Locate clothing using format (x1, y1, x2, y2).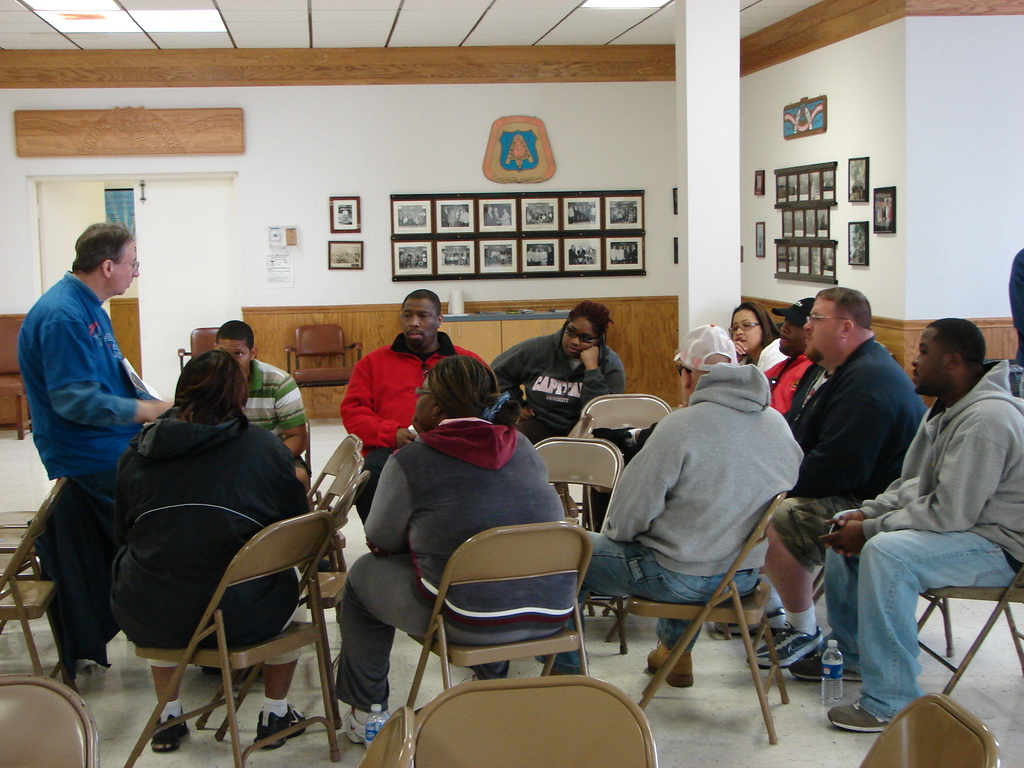
(546, 212, 553, 221).
